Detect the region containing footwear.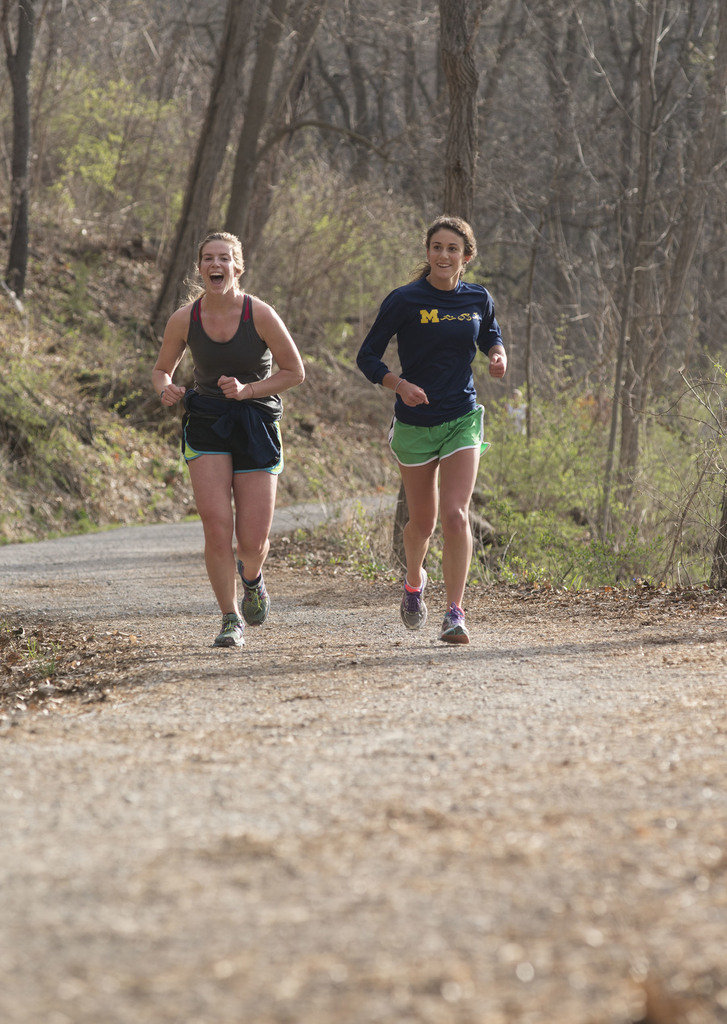
[left=213, top=606, right=248, bottom=646].
